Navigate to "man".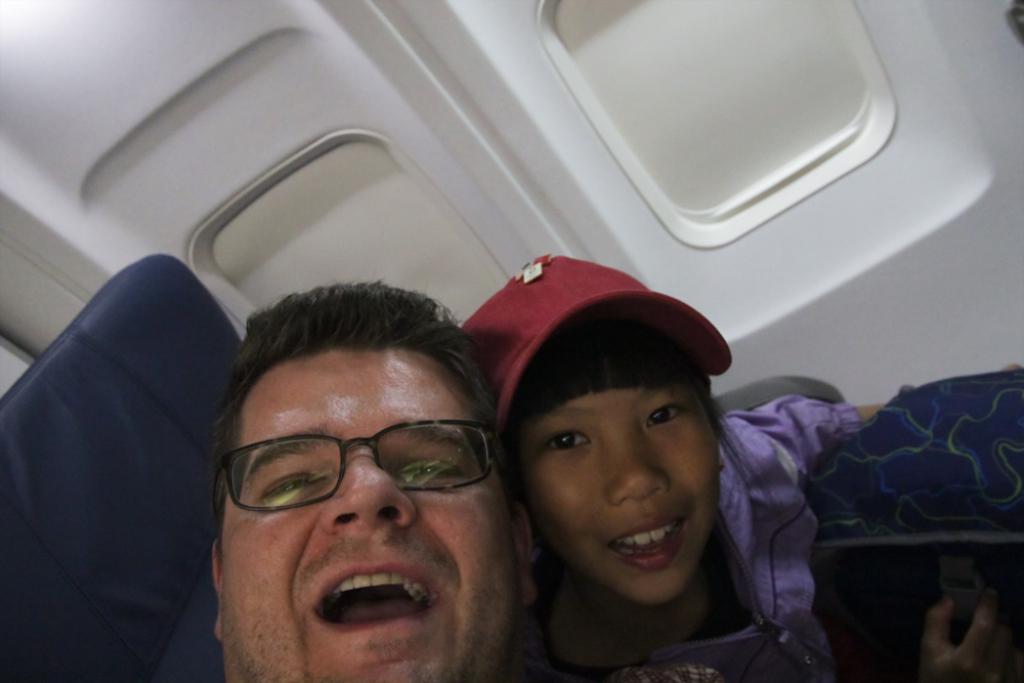
Navigation target: x1=155 y1=330 x2=564 y2=680.
